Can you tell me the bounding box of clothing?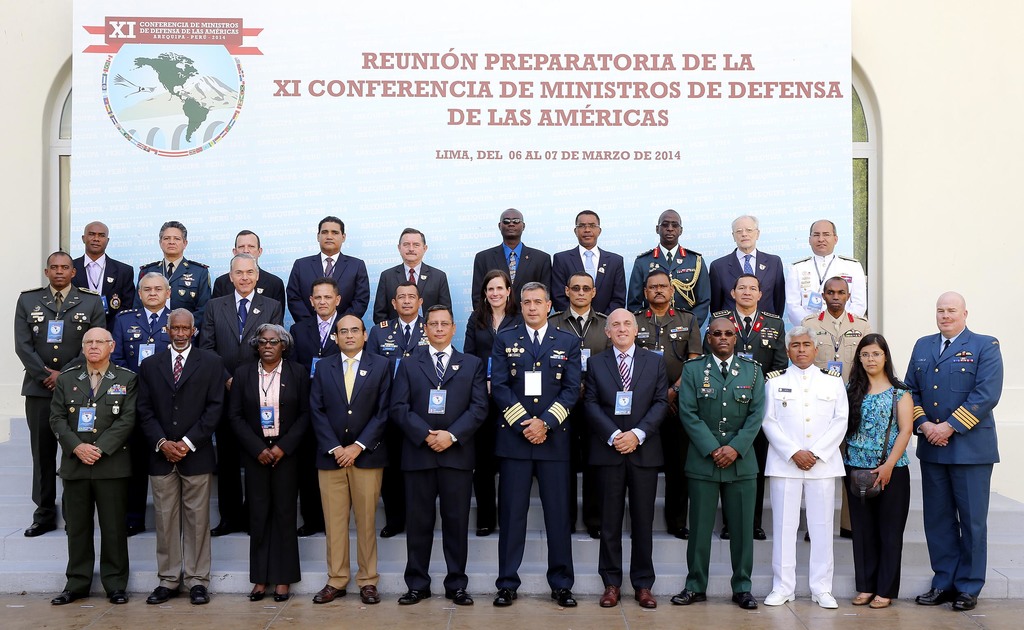
[292,312,324,534].
